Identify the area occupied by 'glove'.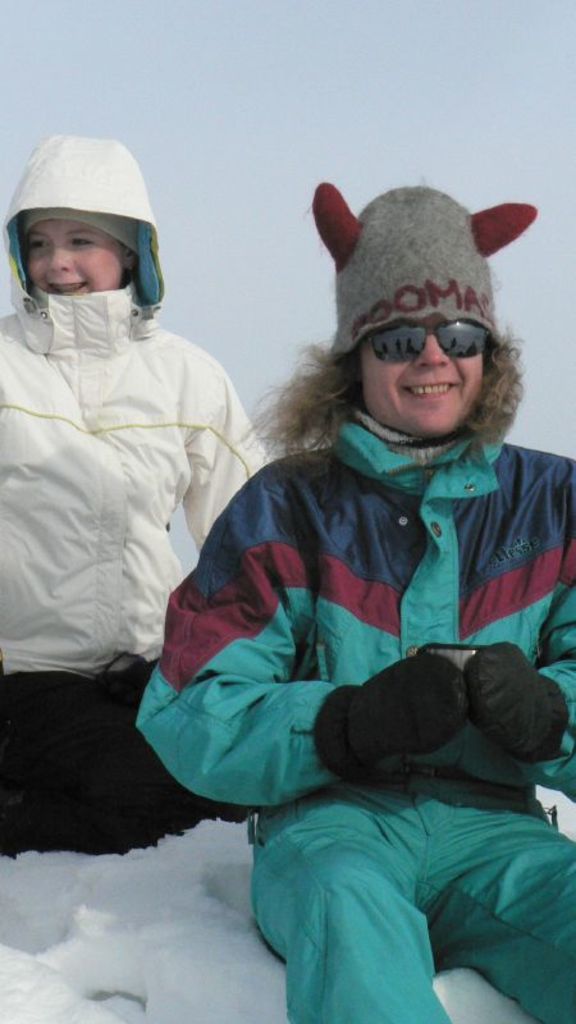
Area: select_region(468, 639, 568, 767).
